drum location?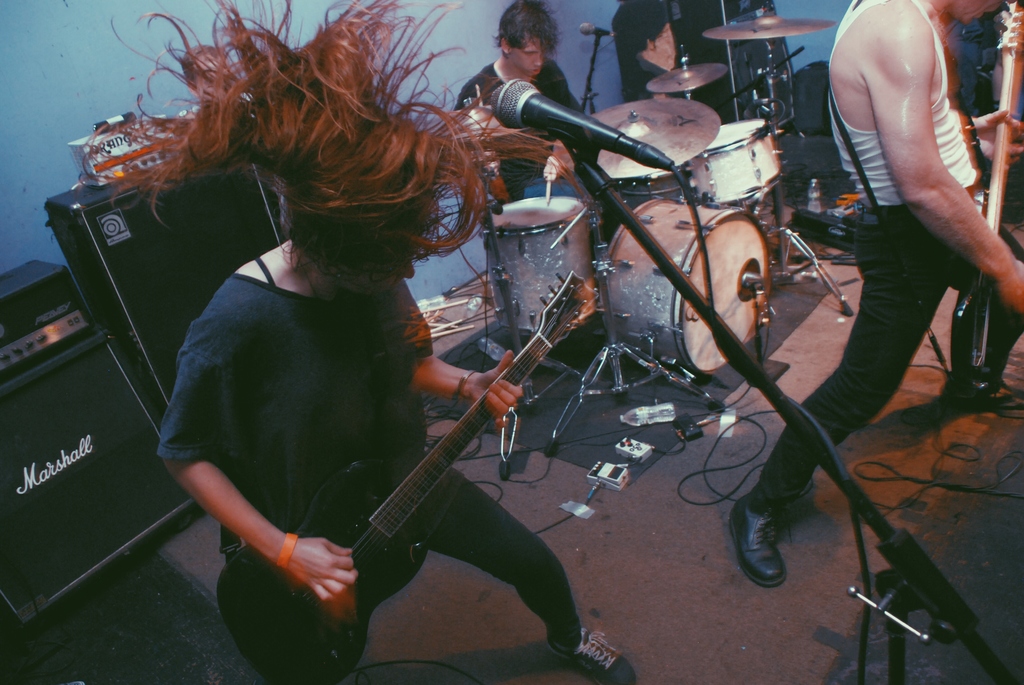
x1=591 y1=200 x2=769 y2=374
